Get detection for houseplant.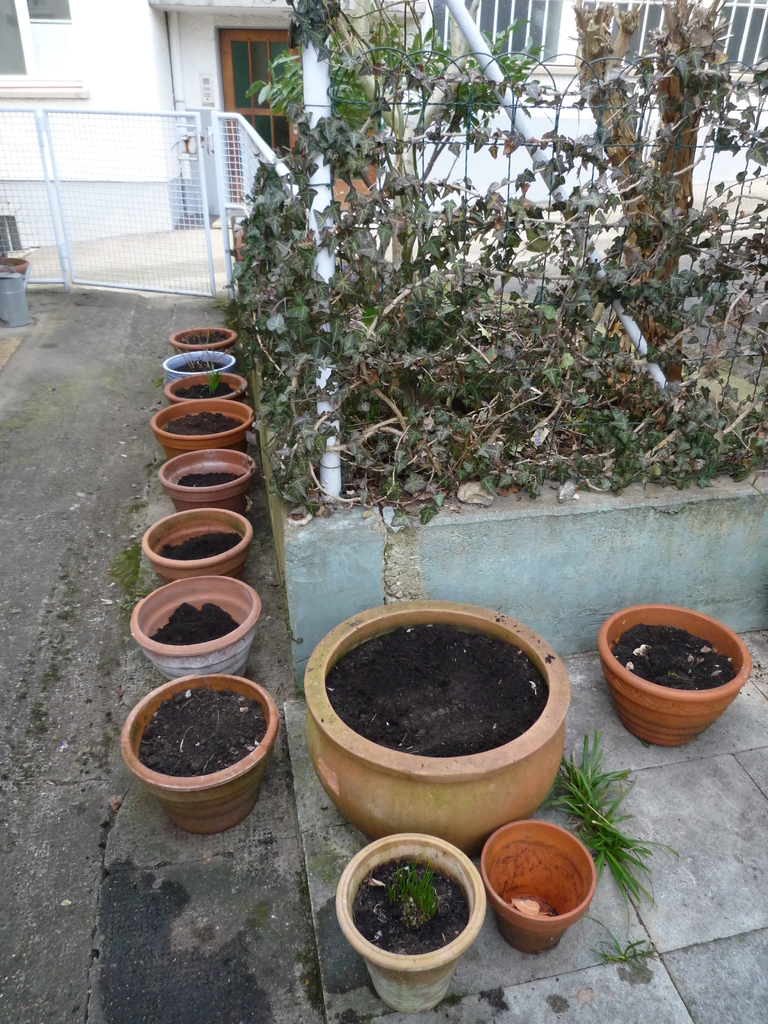
Detection: <box>142,441,312,515</box>.
